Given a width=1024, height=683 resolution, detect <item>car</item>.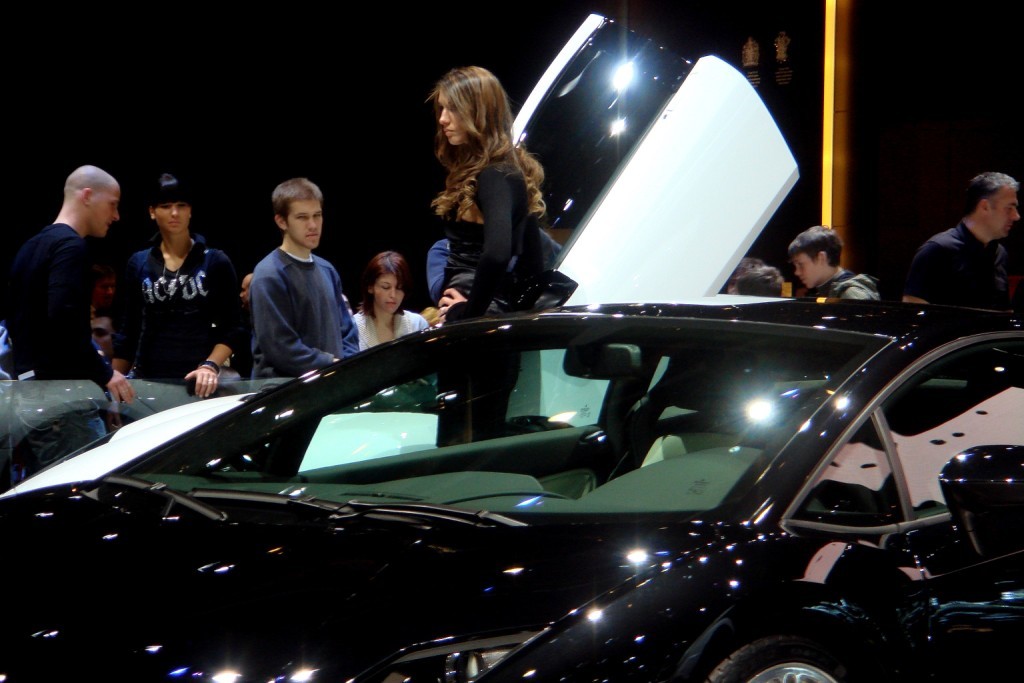
box=[0, 9, 1023, 682].
